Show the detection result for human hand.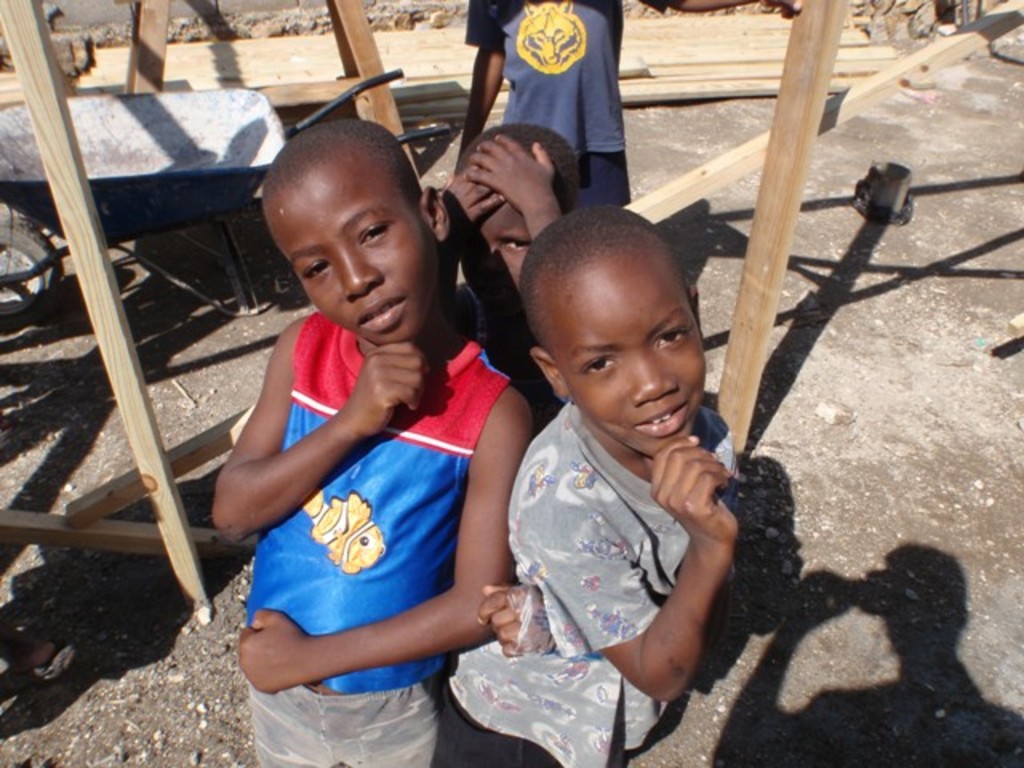
{"x1": 440, "y1": 168, "x2": 506, "y2": 246}.
